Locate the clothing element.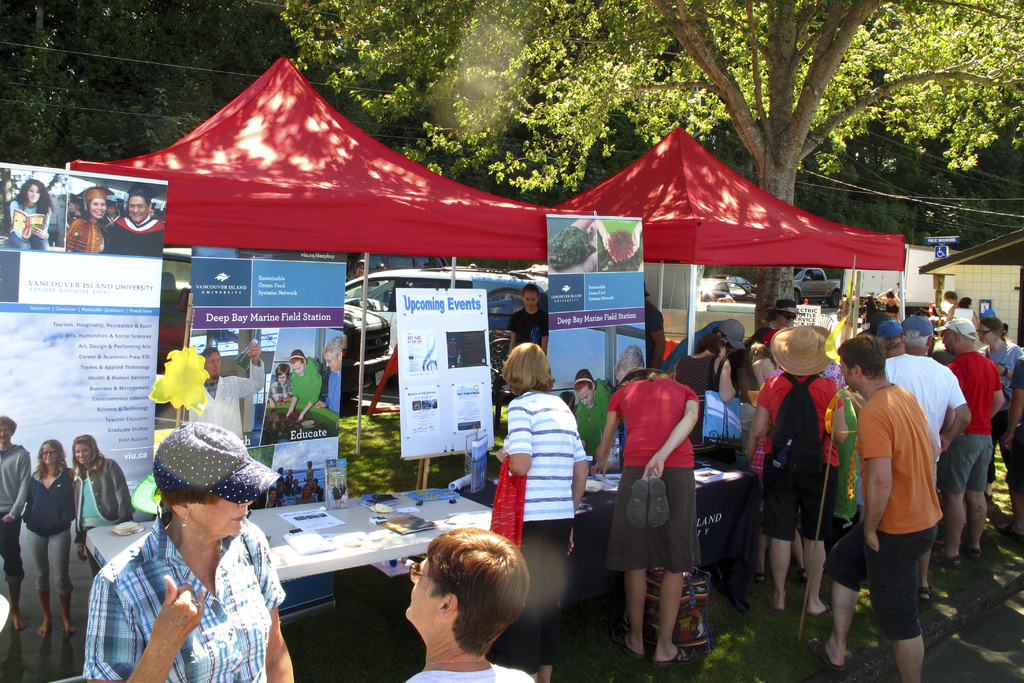
Element bbox: 68/465/134/541.
